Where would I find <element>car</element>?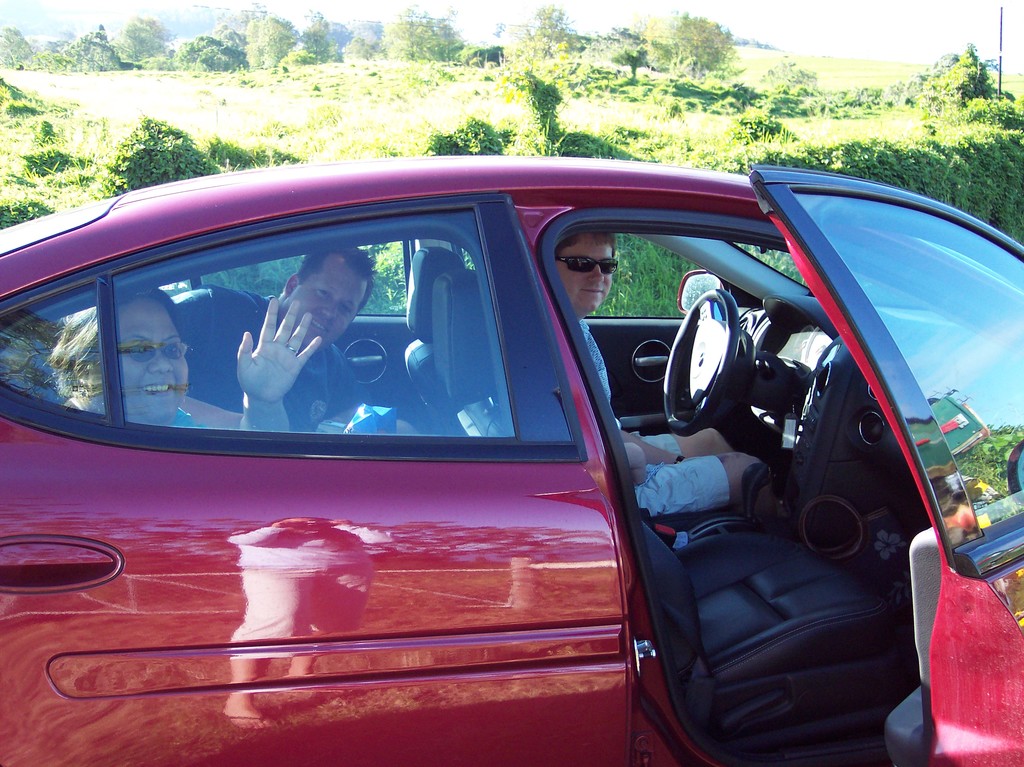
At BBox(0, 154, 1023, 766).
